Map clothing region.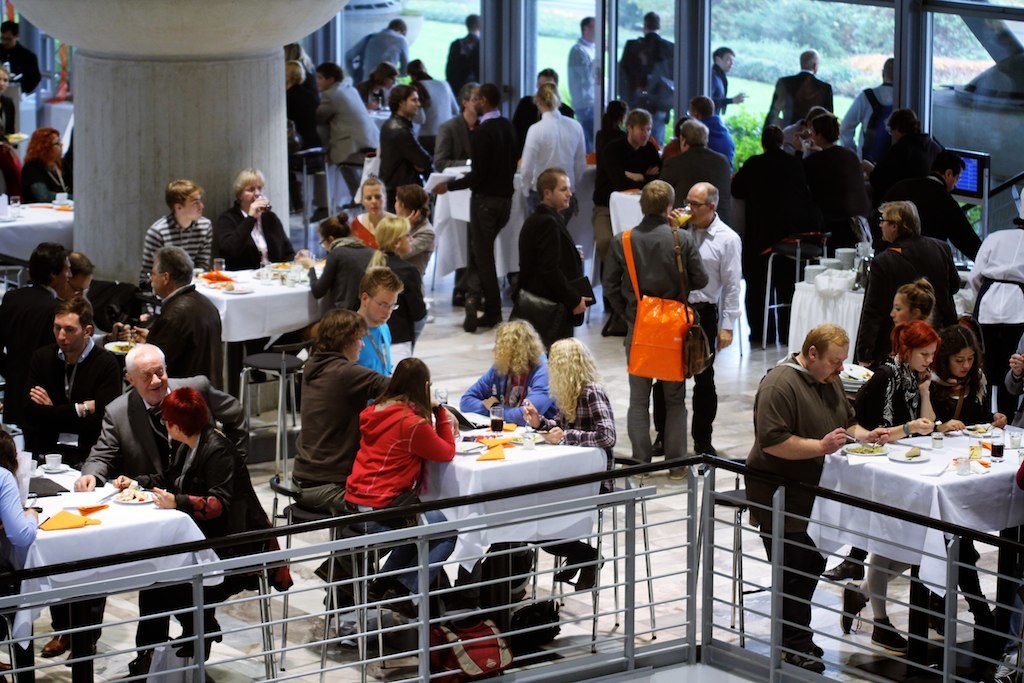
Mapped to [840, 80, 899, 153].
